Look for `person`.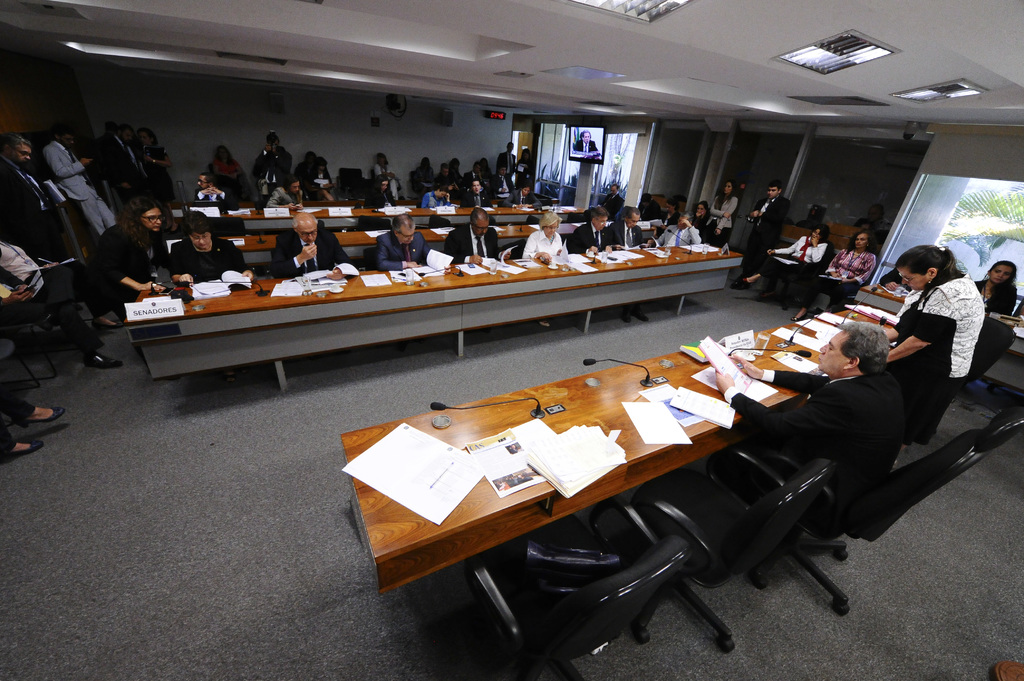
Found: bbox=(0, 236, 67, 459).
